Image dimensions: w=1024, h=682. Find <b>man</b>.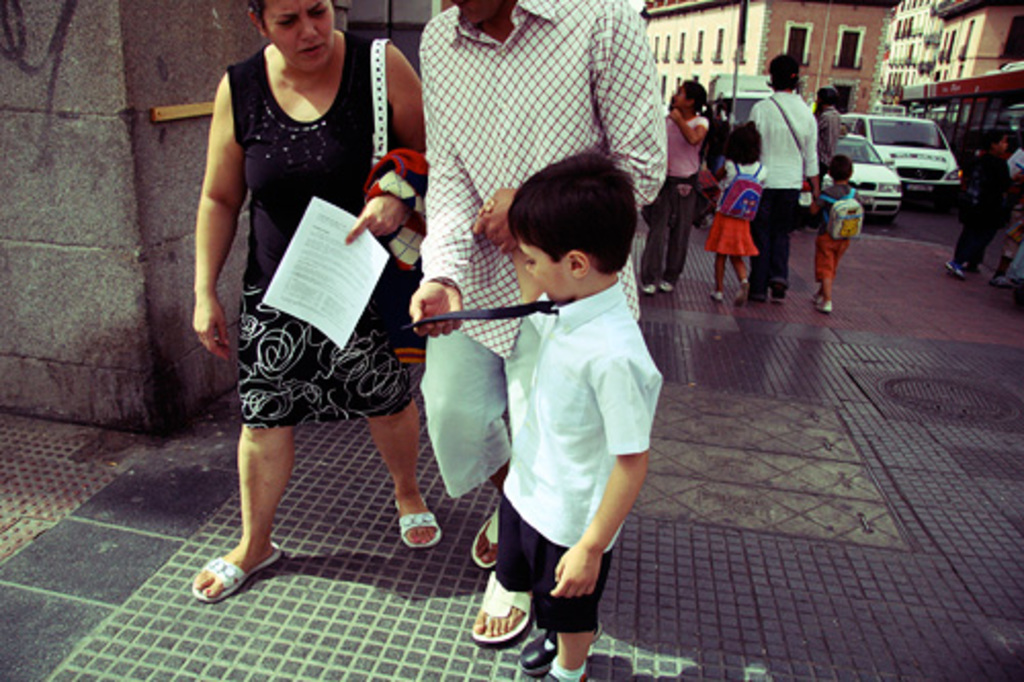
<bbox>408, 0, 668, 647</bbox>.
